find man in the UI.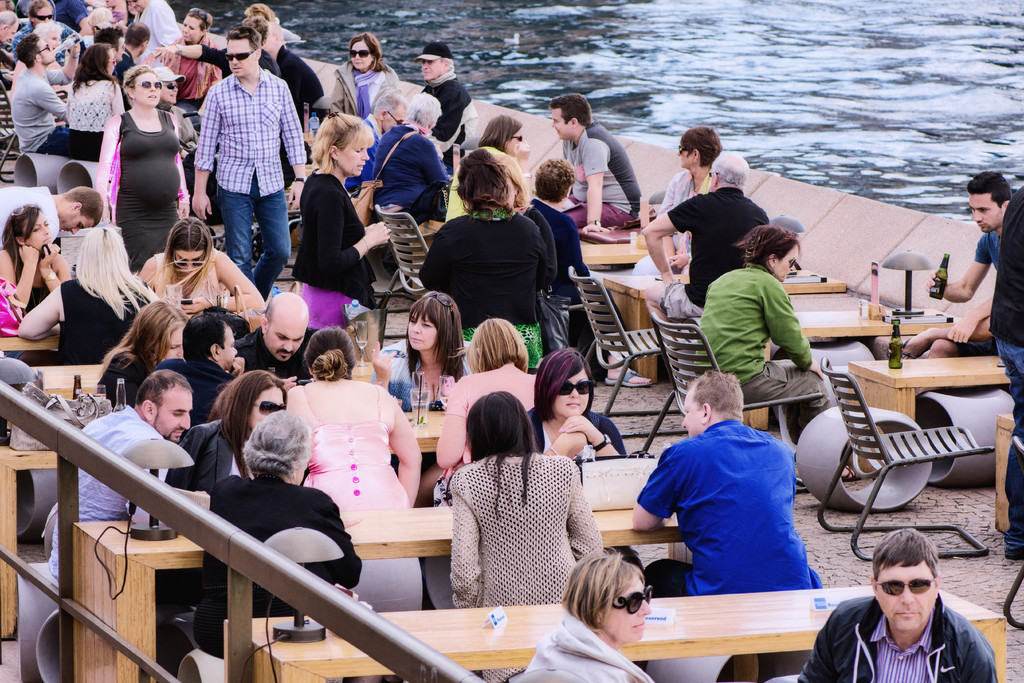
UI element at 163,308,244,425.
